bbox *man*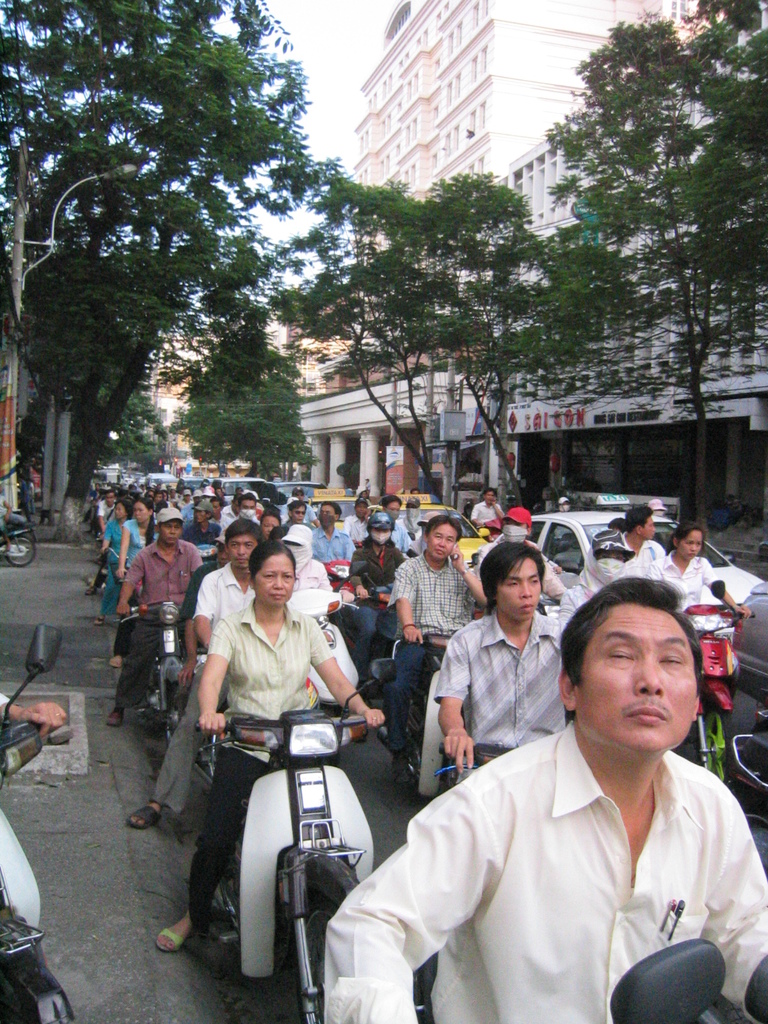
(179, 499, 222, 550)
